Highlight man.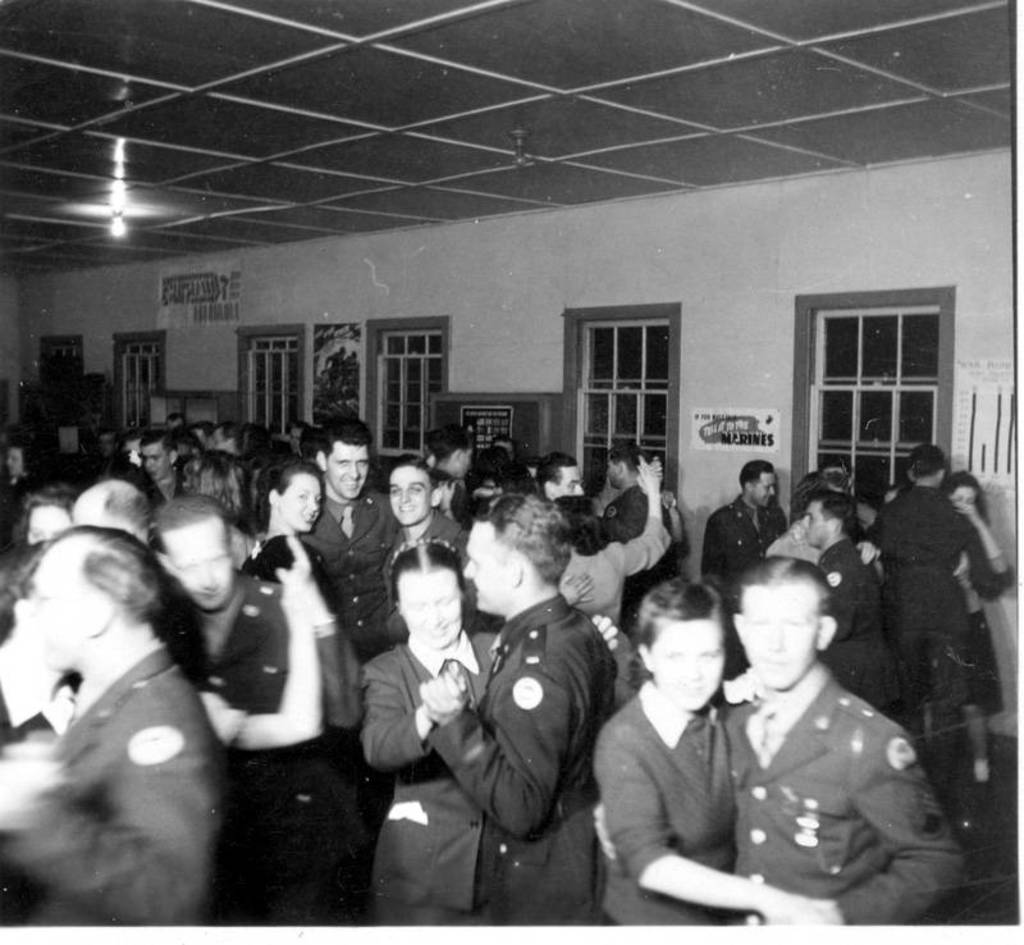
Highlighted region: crop(804, 505, 892, 703).
